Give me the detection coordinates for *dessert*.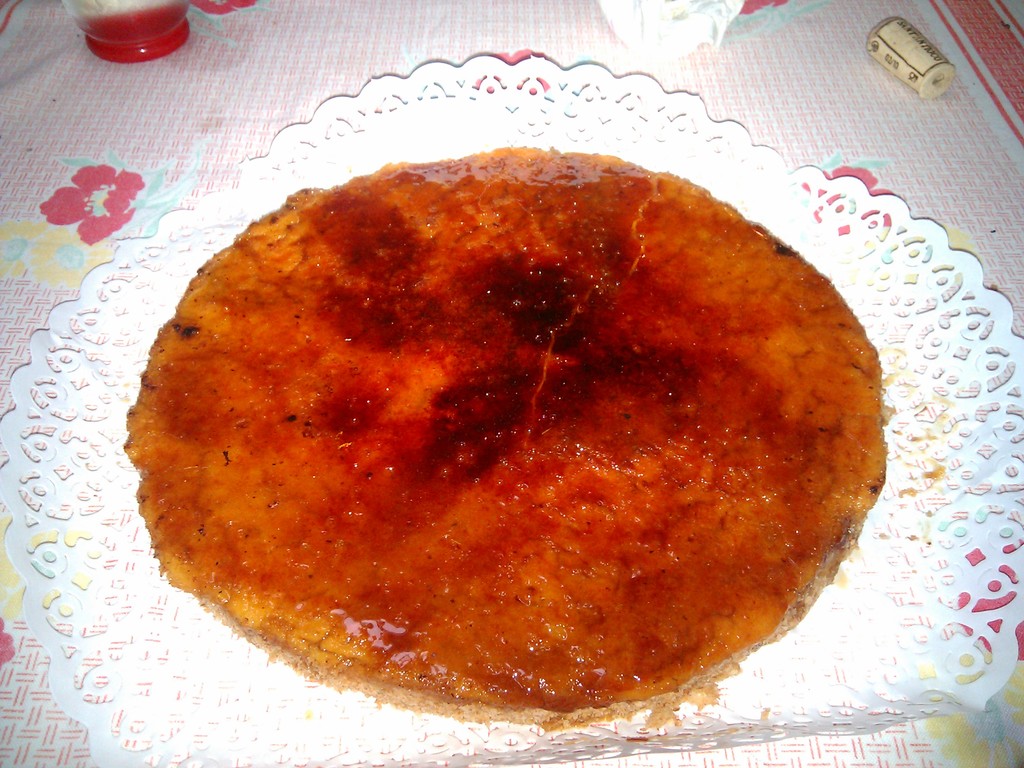
l=125, t=145, r=887, b=730.
